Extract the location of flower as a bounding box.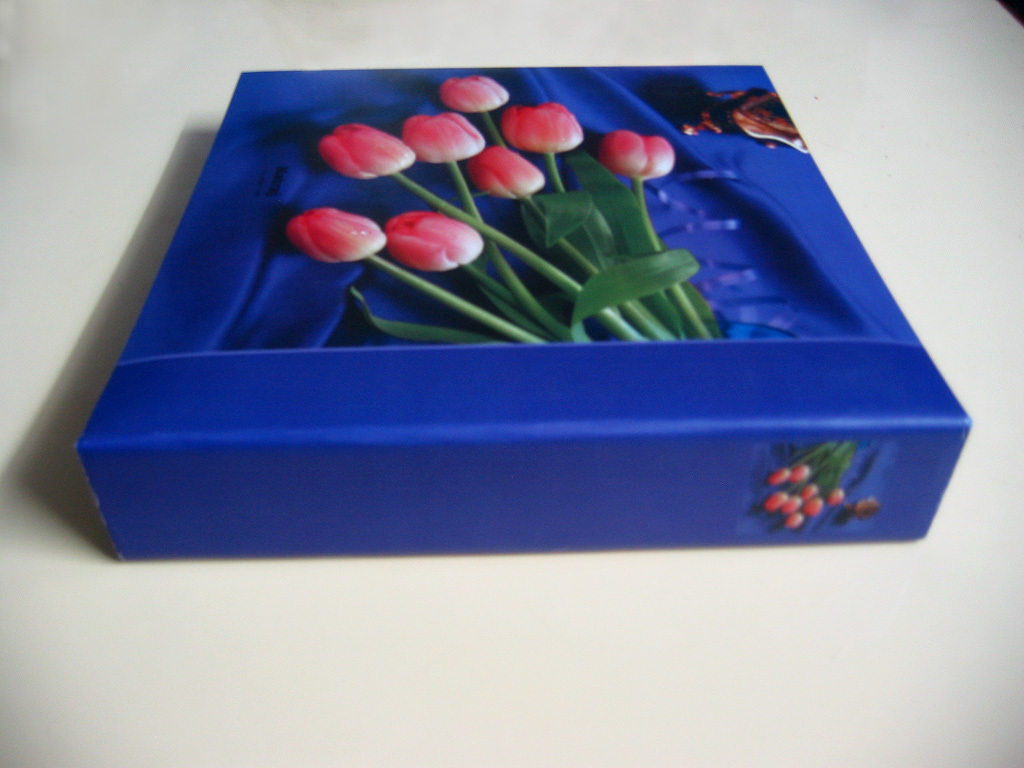
501:101:586:154.
